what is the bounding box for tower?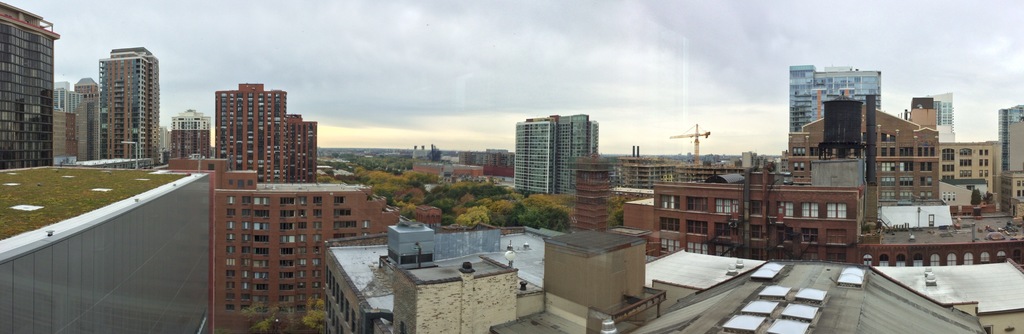
(625,141,643,164).
